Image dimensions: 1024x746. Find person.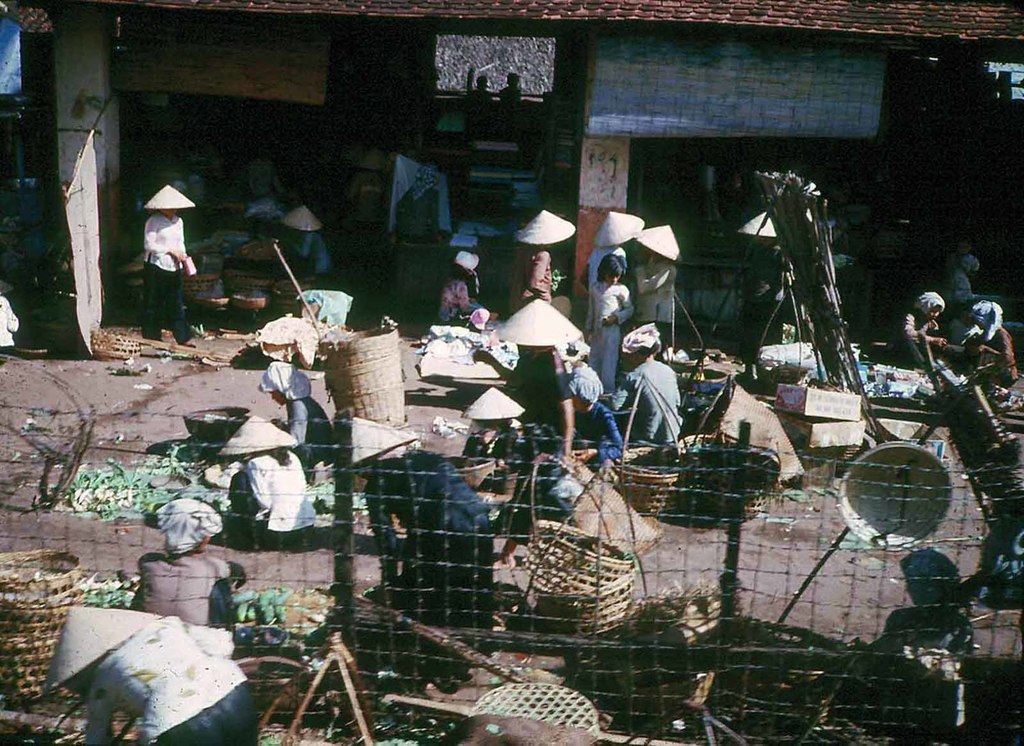
{"left": 222, "top": 414, "right": 326, "bottom": 534}.
